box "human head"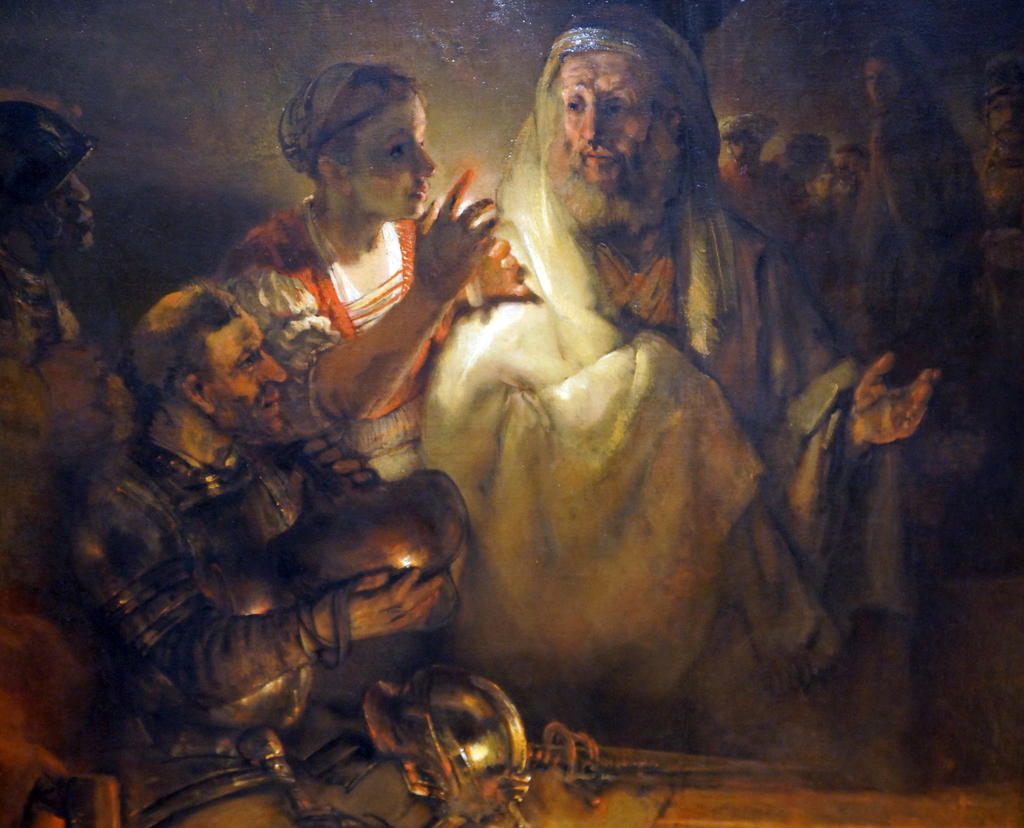
bbox=[539, 10, 708, 232]
